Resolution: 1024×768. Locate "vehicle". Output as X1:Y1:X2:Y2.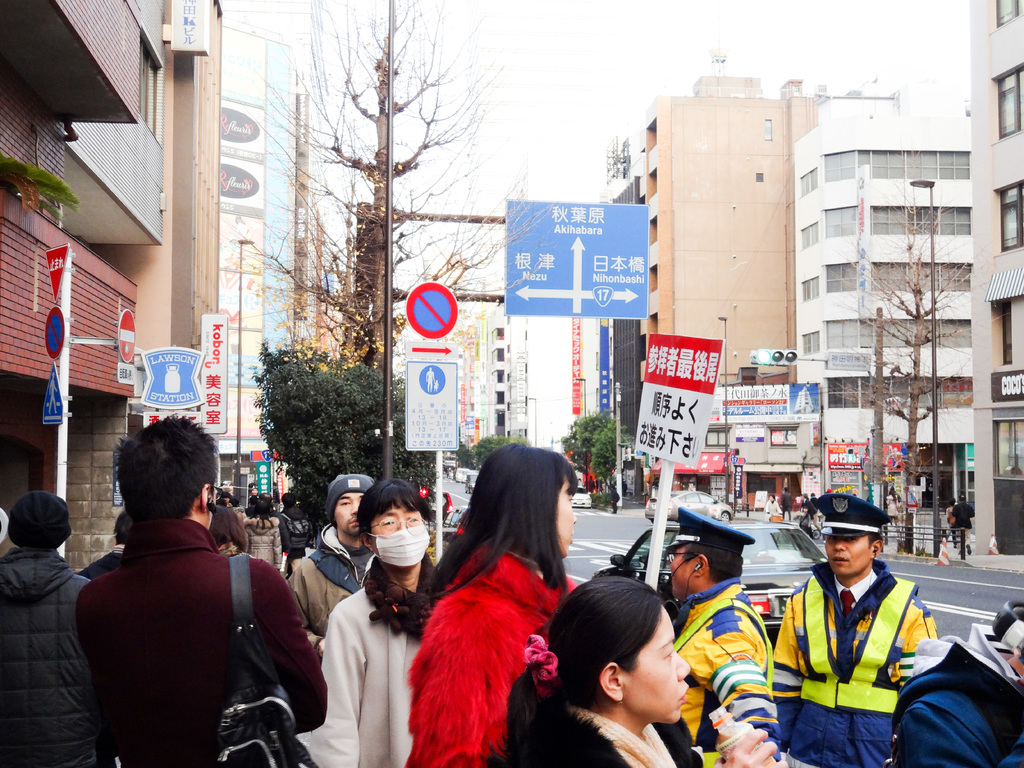
465:468:477:495.
